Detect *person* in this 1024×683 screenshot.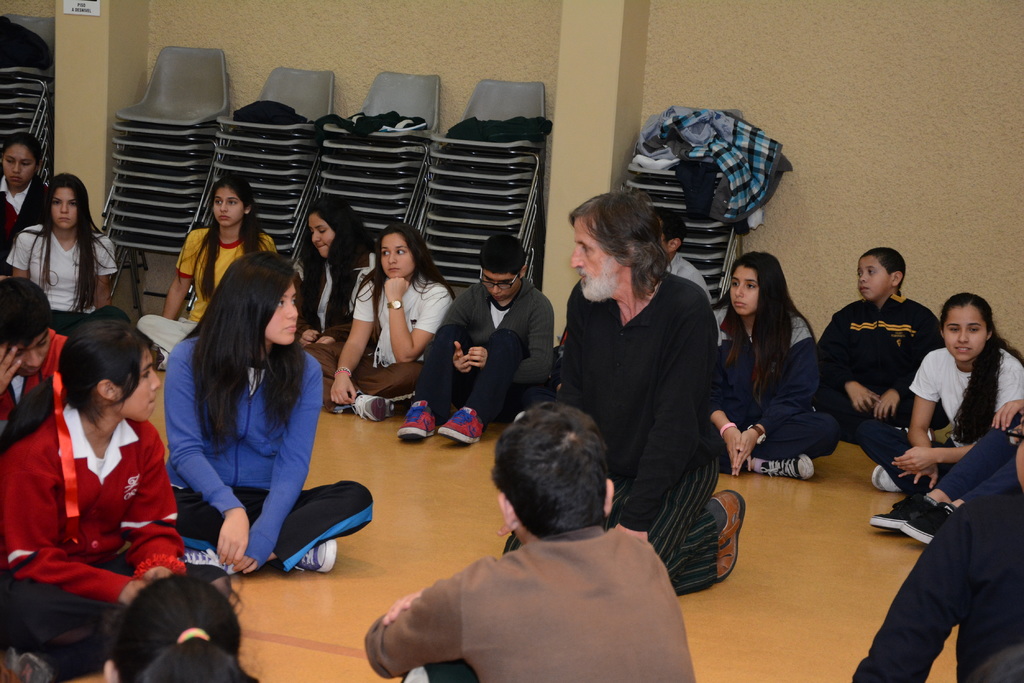
Detection: bbox=(0, 132, 54, 263).
